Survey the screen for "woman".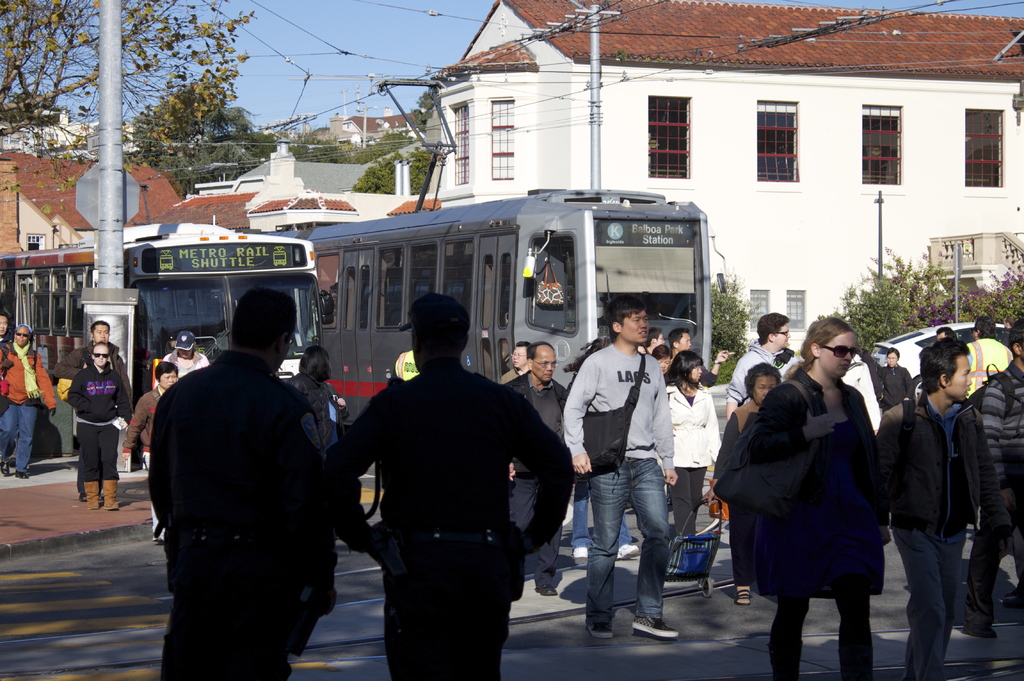
Survey found: 661, 351, 724, 541.
